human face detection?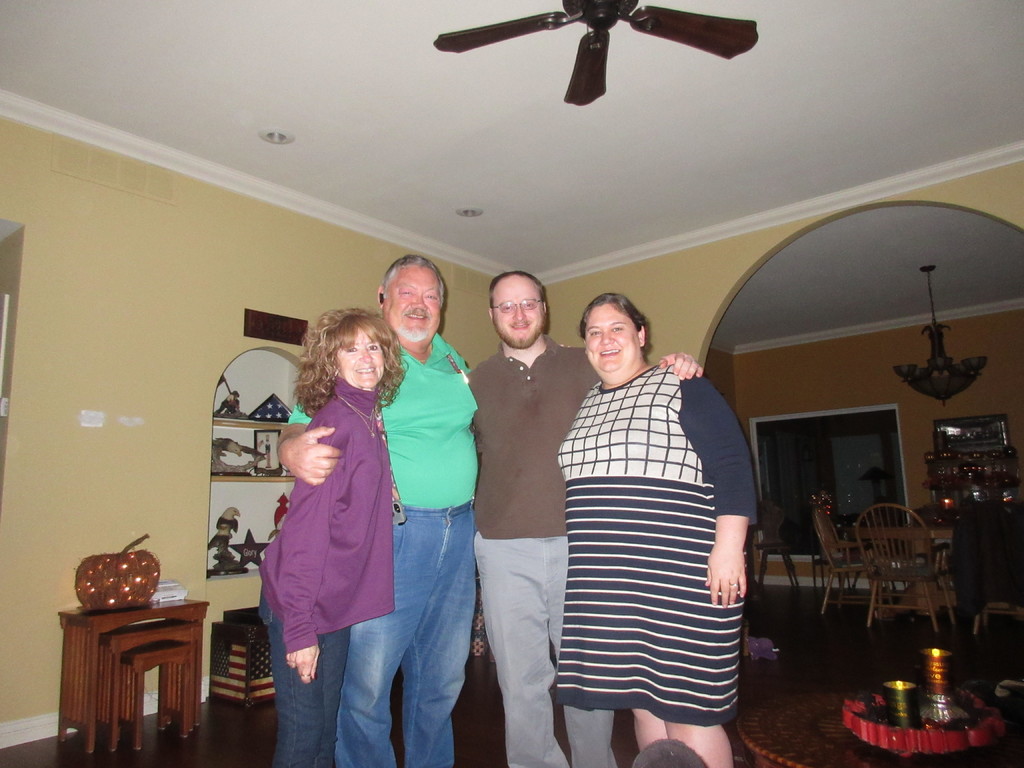
bbox=(582, 306, 639, 373)
